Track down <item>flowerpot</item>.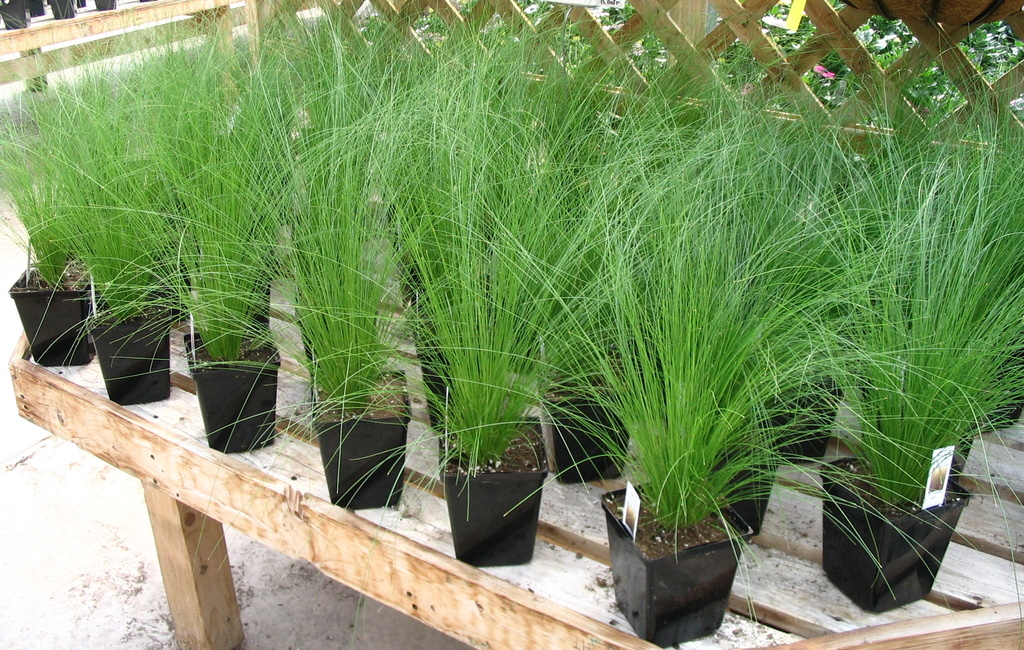
Tracked to [325,371,406,503].
